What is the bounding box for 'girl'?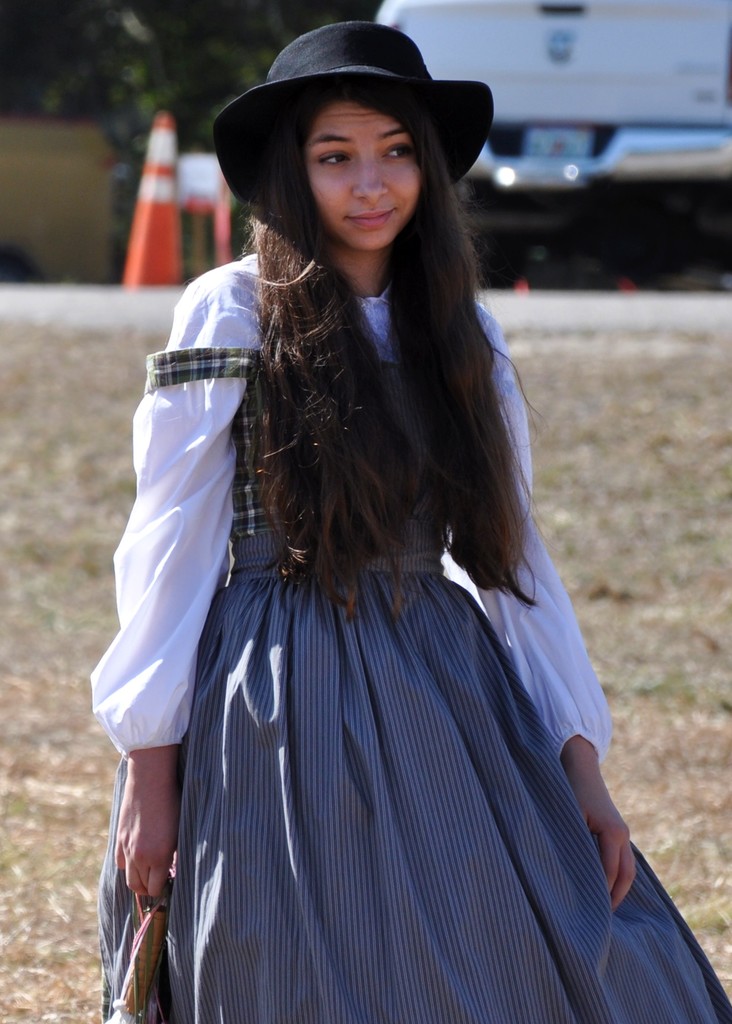
{"x1": 88, "y1": 25, "x2": 731, "y2": 1023}.
